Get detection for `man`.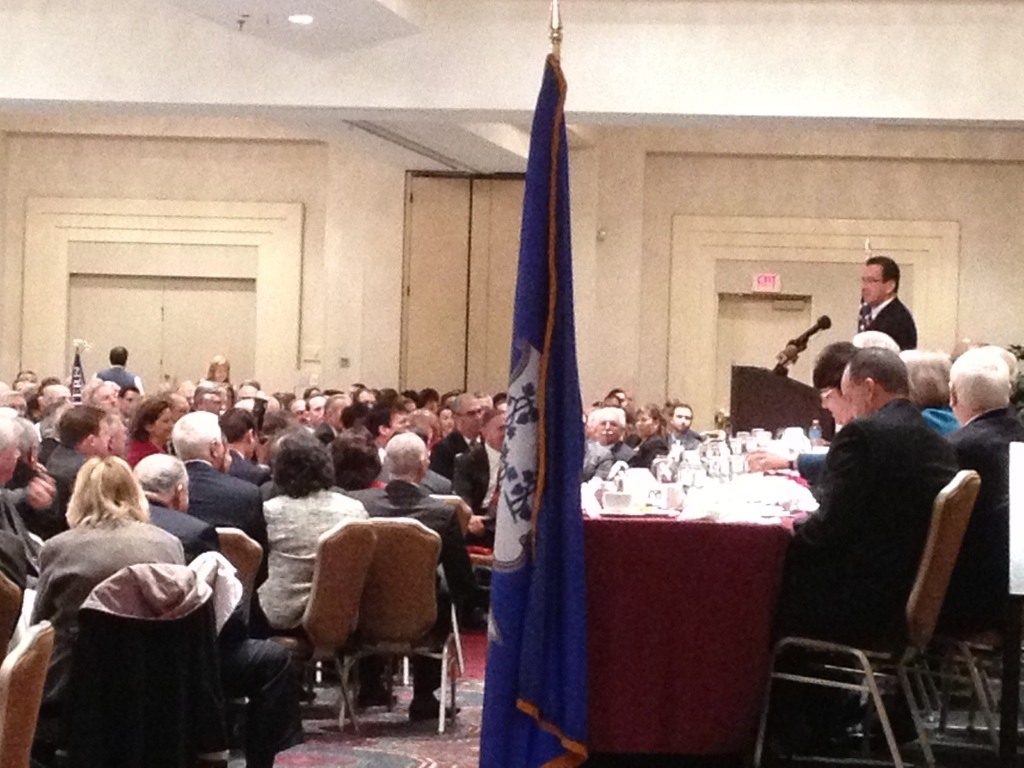
Detection: l=345, t=426, r=500, b=719.
